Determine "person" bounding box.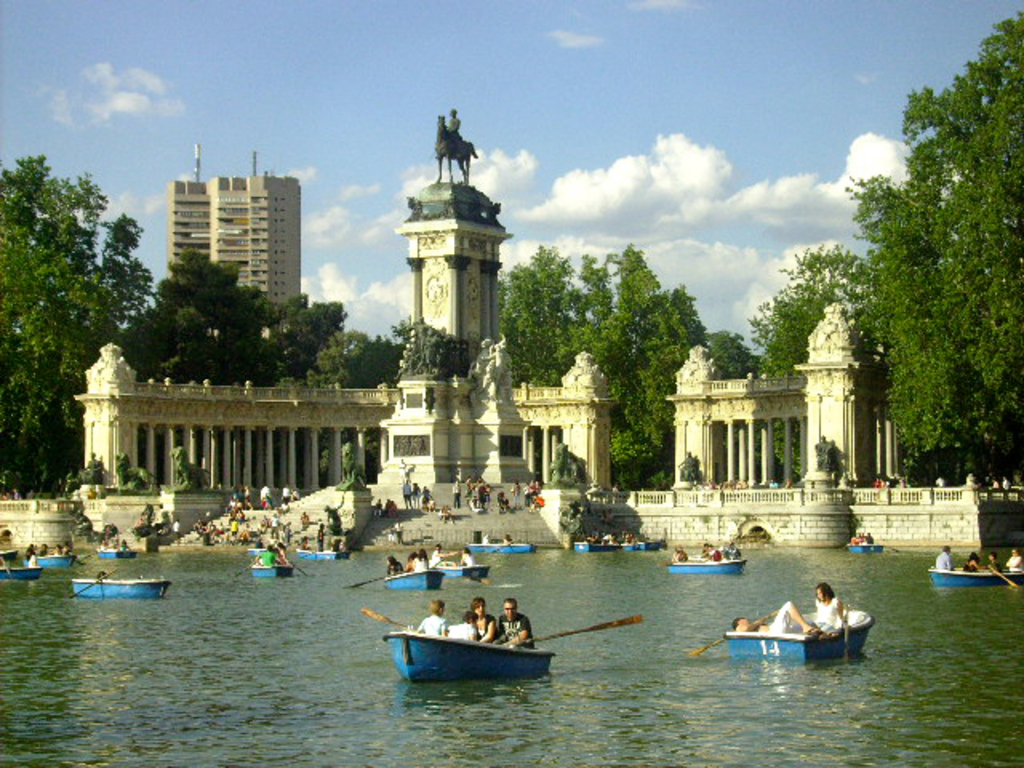
Determined: bbox(165, 518, 181, 546).
